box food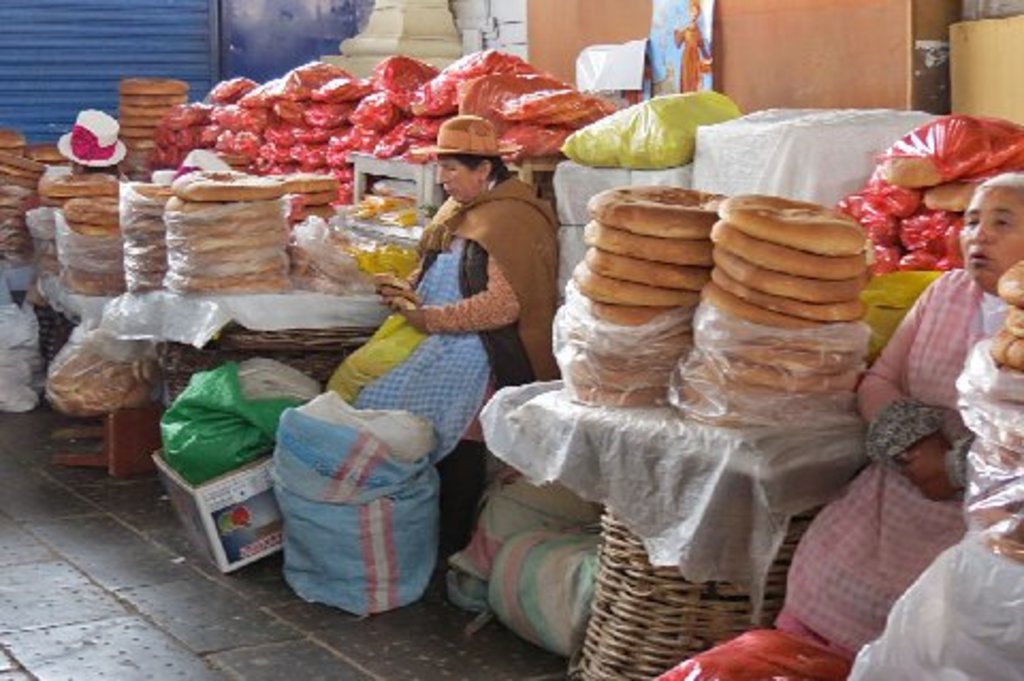
detection(862, 107, 1022, 267)
